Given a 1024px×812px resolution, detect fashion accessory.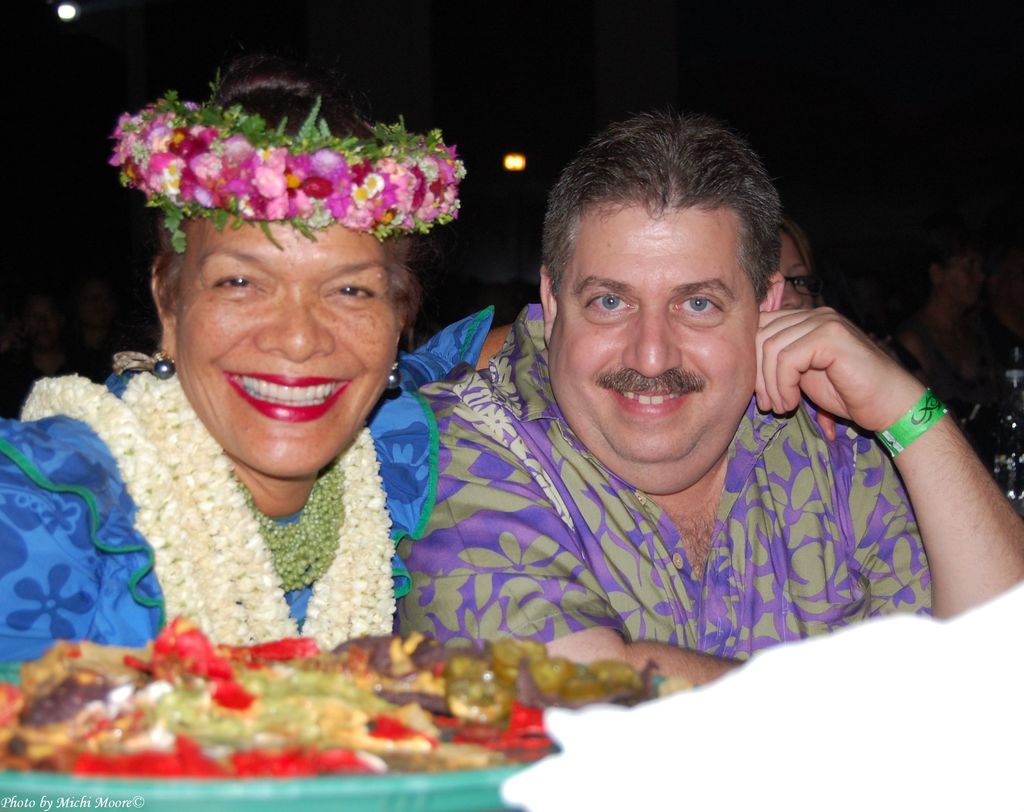
l=108, t=69, r=464, b=255.
